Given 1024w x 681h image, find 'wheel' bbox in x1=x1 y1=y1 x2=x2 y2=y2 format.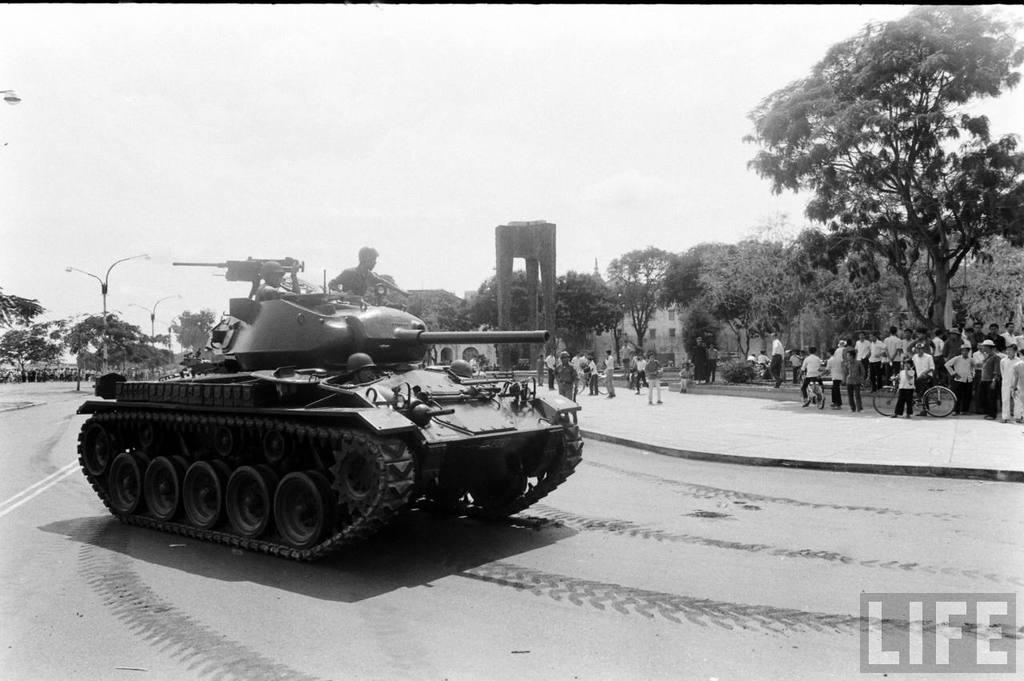
x1=918 y1=387 x2=955 y2=419.
